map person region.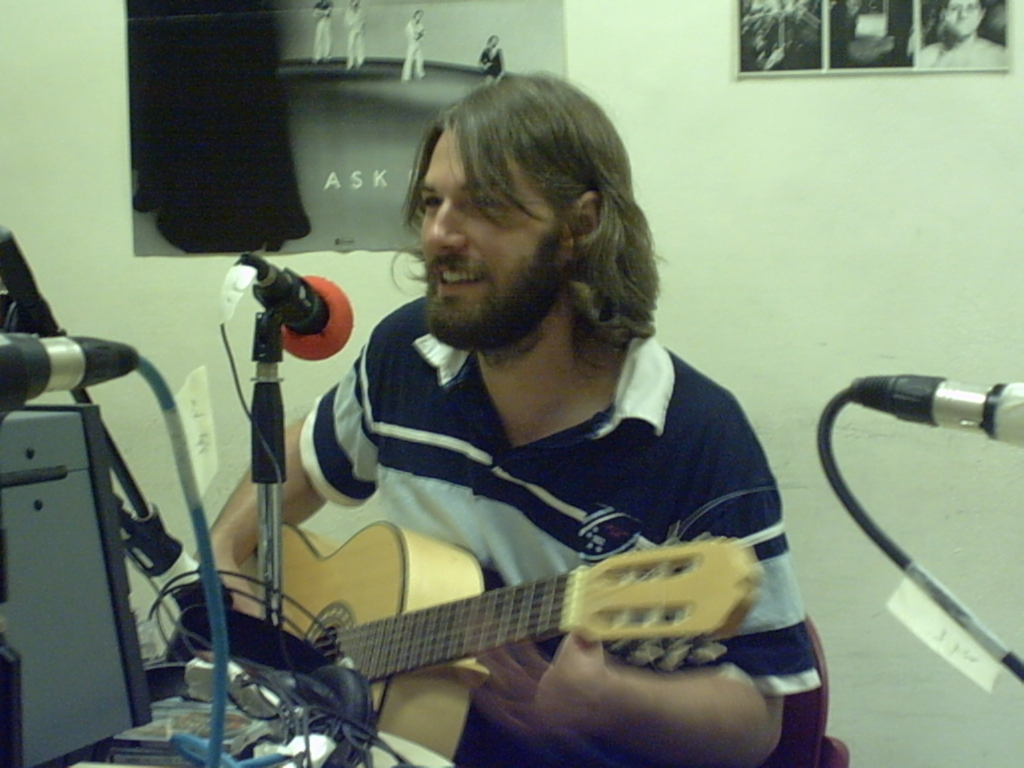
Mapped to locate(310, 1, 335, 61).
